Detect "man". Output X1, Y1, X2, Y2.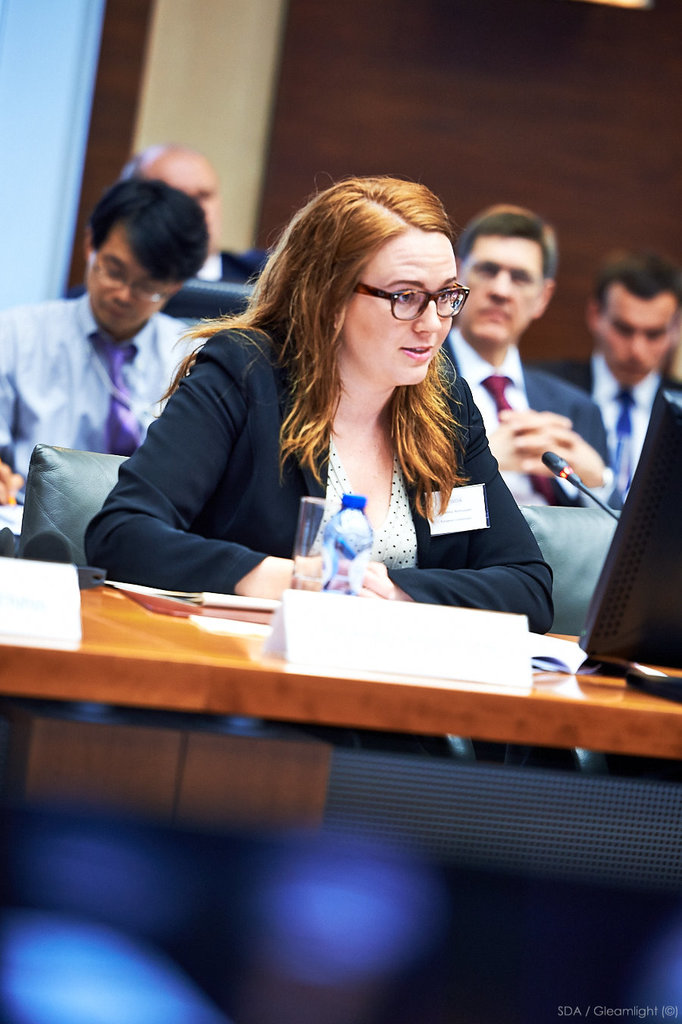
0, 181, 242, 551.
